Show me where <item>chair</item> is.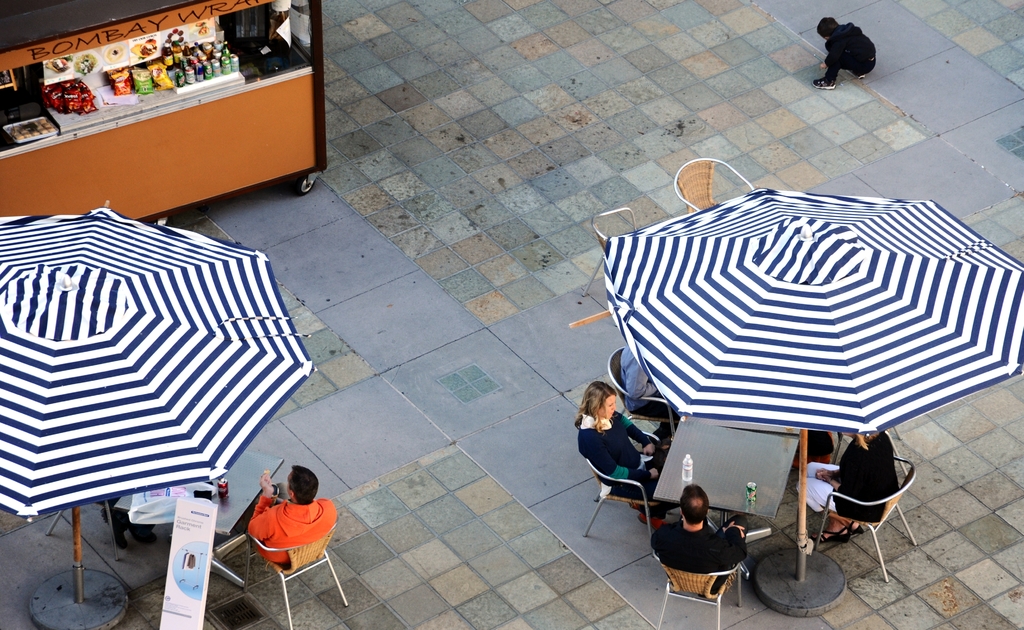
<item>chair</item> is at box(673, 158, 755, 213).
